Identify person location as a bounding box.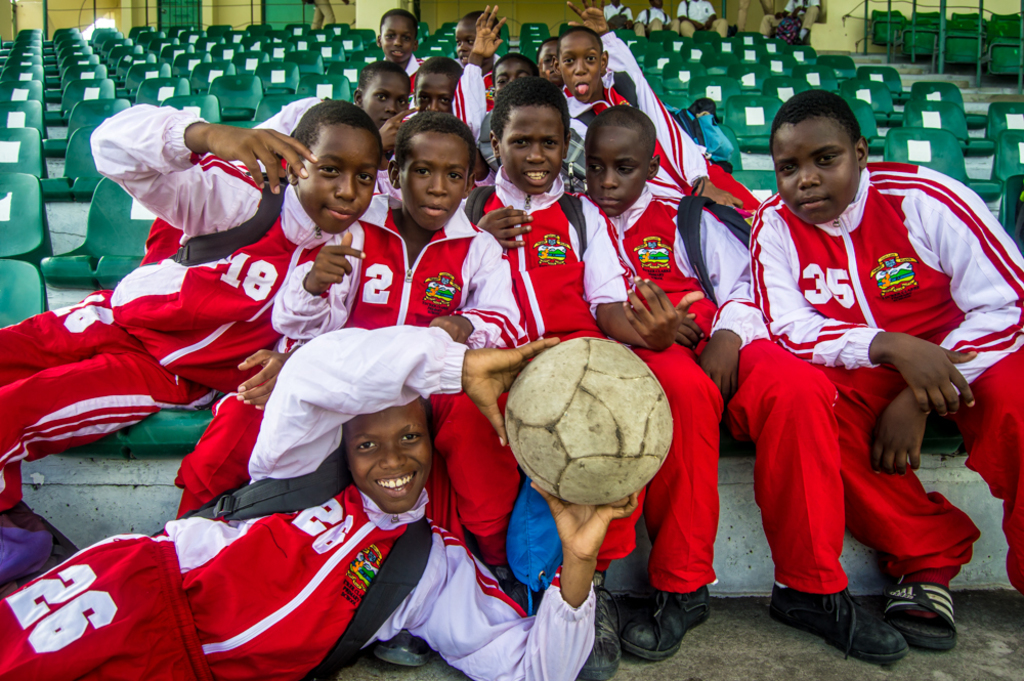
box(0, 326, 639, 680).
